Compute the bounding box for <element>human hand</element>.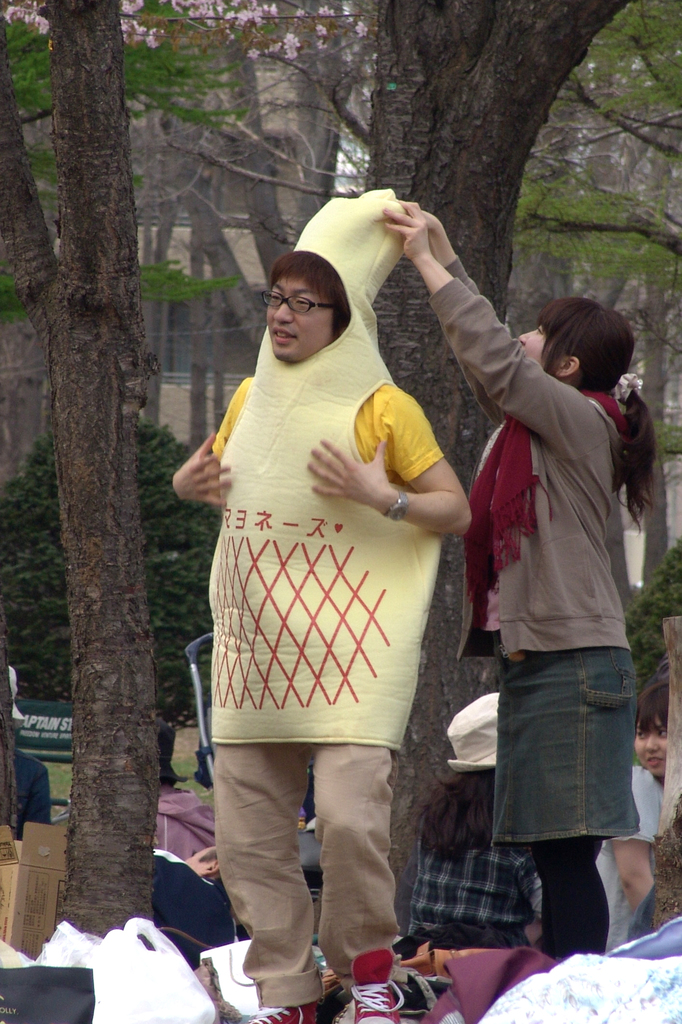
rect(419, 207, 440, 246).
